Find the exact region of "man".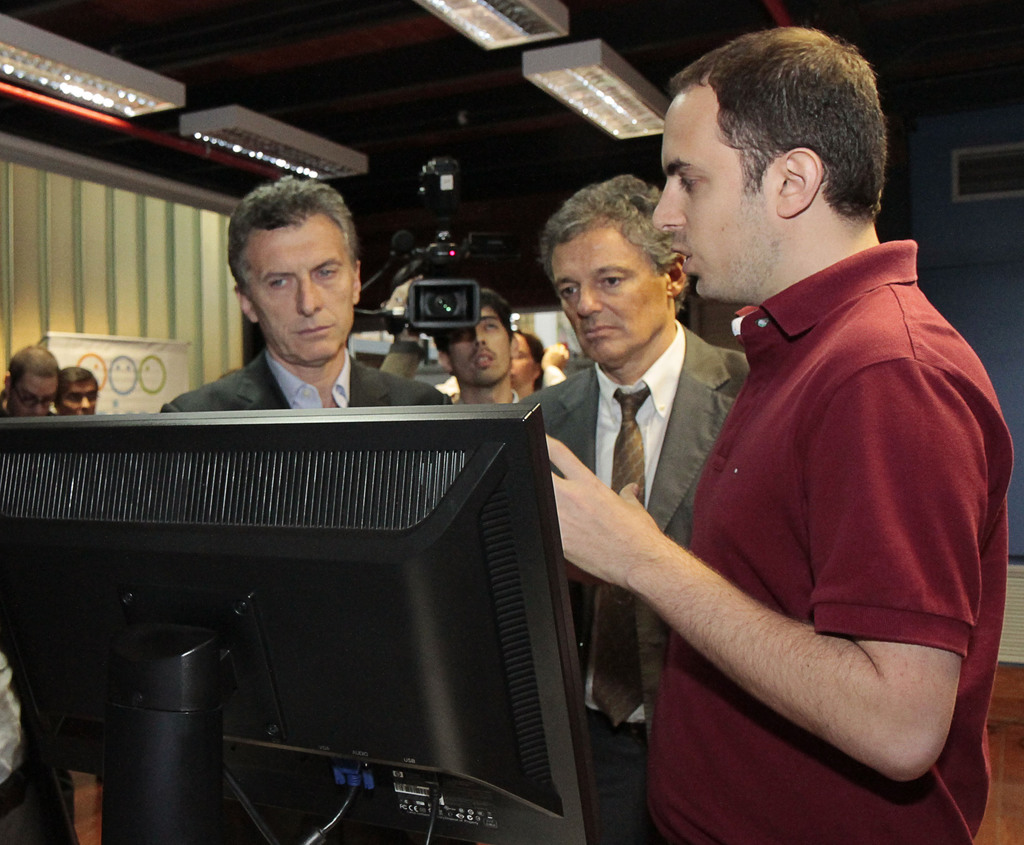
Exact region: (511, 172, 761, 842).
